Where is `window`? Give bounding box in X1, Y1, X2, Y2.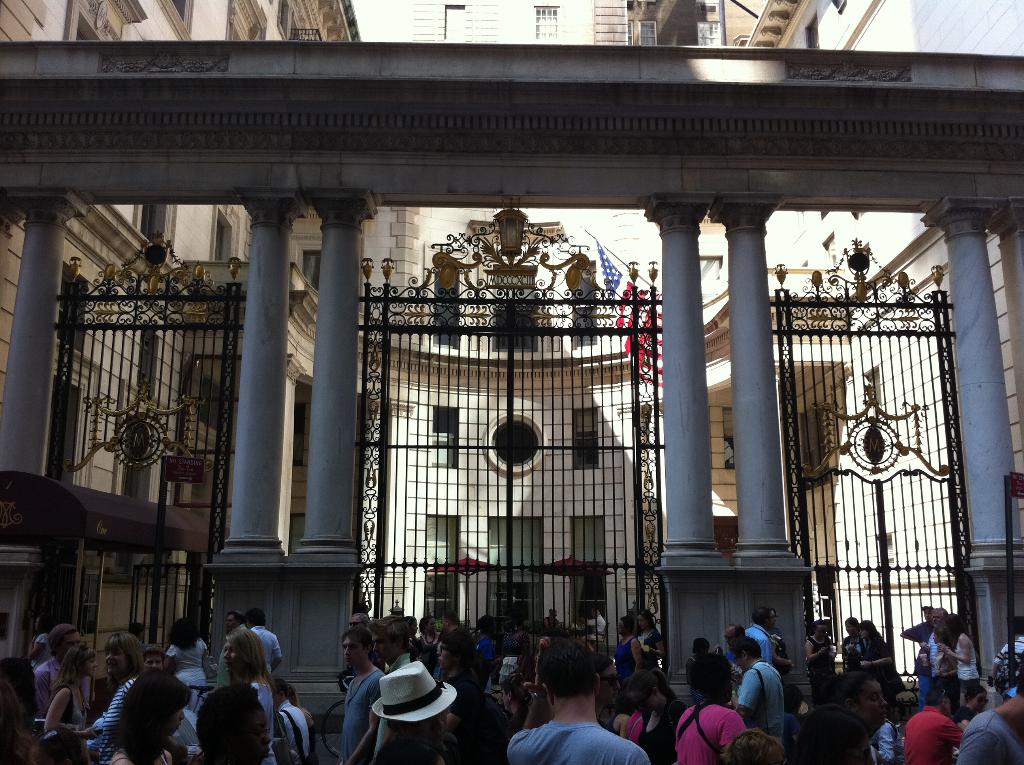
362, 183, 679, 666.
